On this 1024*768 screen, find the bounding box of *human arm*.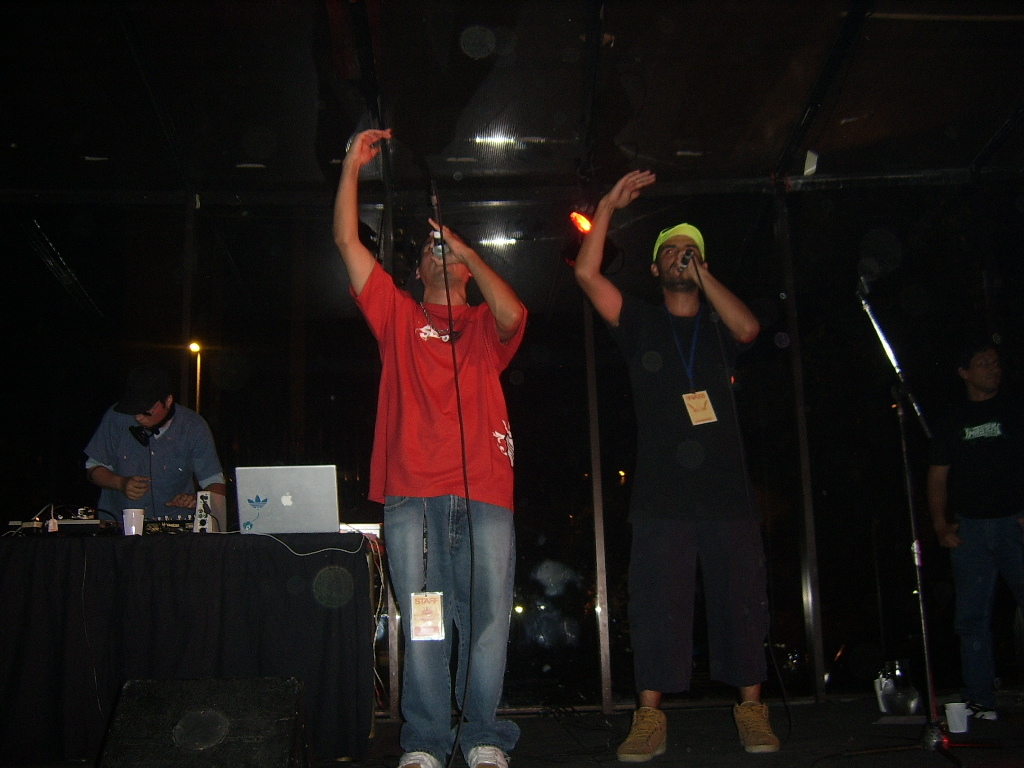
Bounding box: box=[428, 215, 532, 378].
